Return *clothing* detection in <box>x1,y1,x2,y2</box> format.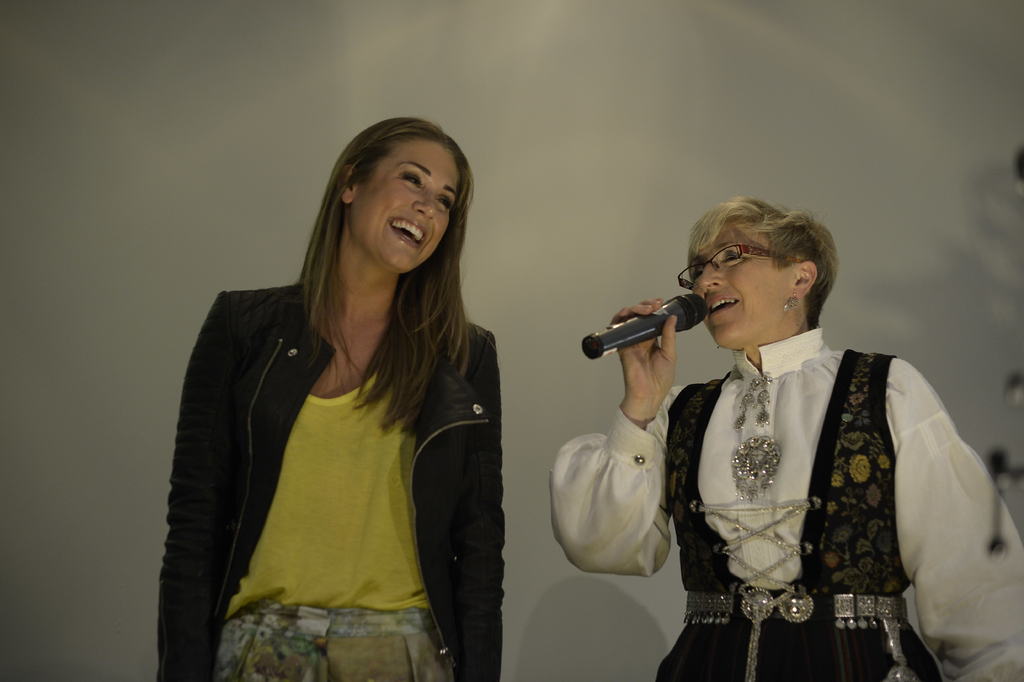
<box>163,285,500,681</box>.
